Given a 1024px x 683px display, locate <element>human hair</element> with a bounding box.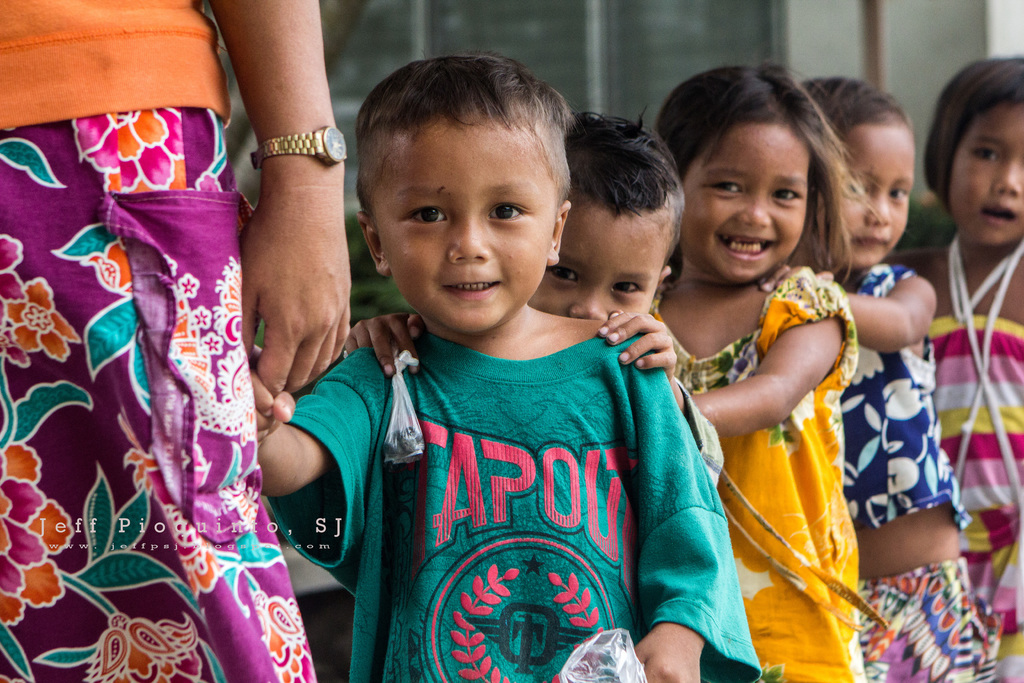
Located: locate(640, 72, 931, 299).
